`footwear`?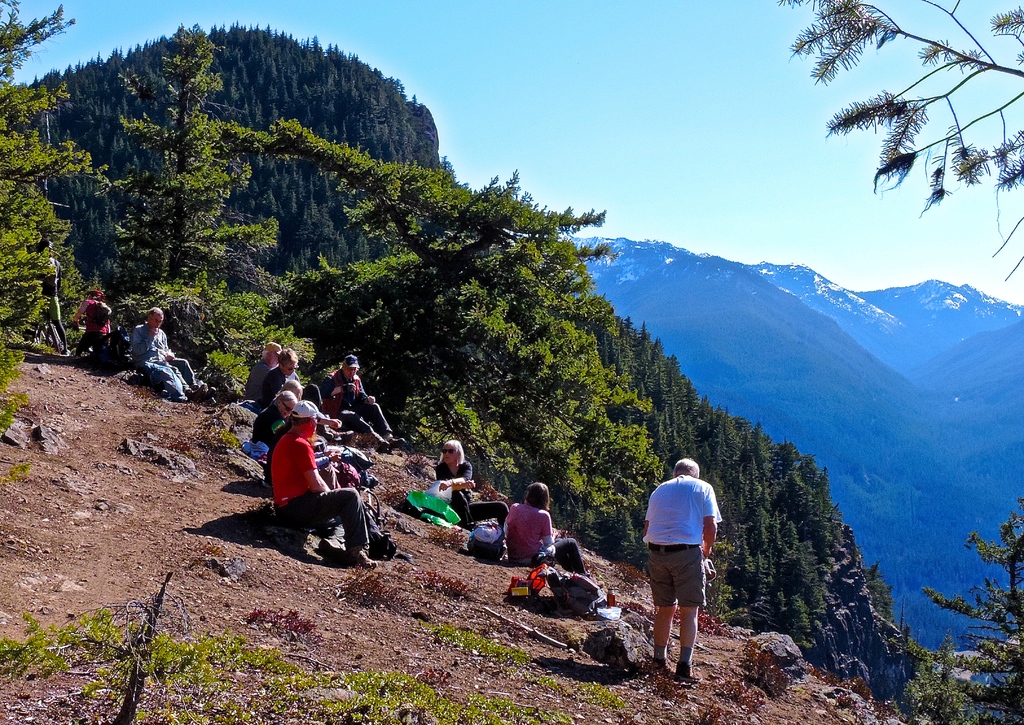
region(348, 545, 381, 572)
